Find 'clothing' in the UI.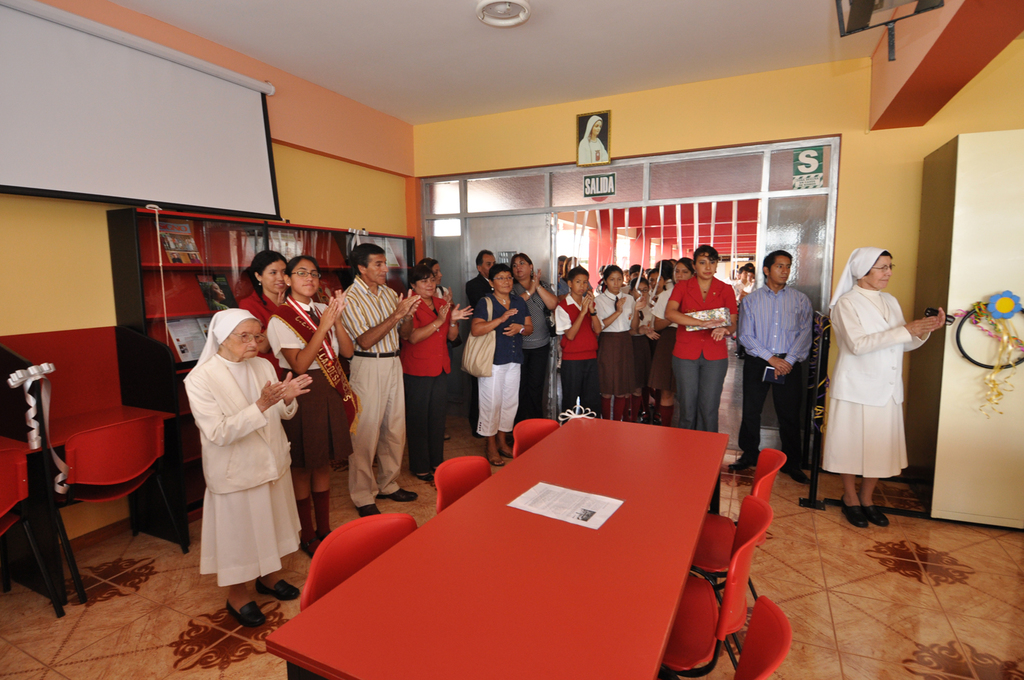
UI element at <box>403,285,456,479</box>.
